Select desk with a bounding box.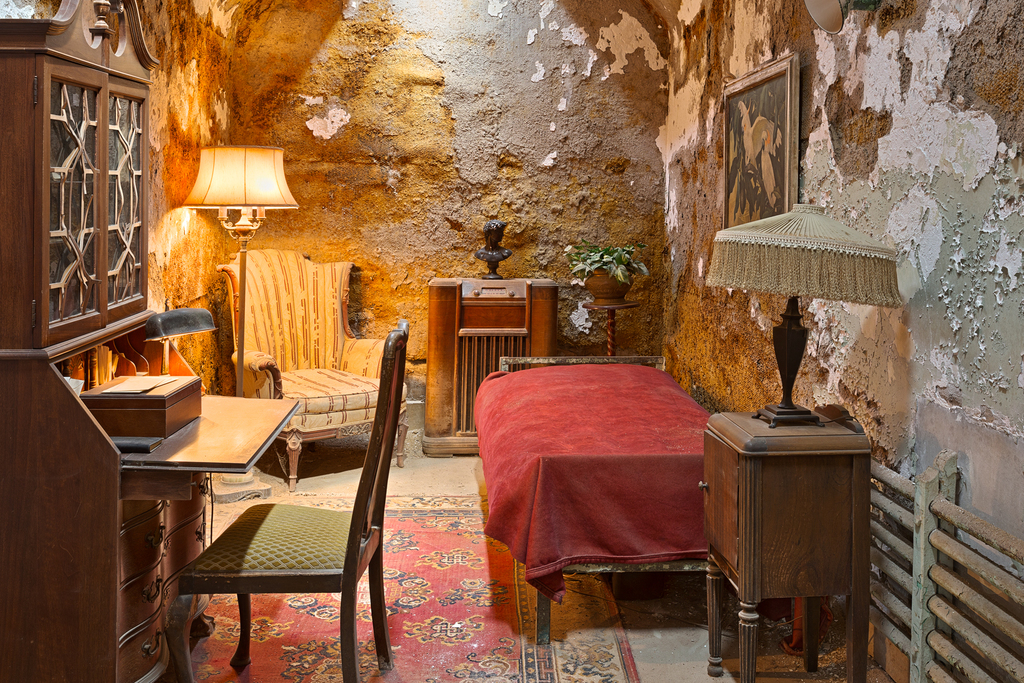
<region>124, 407, 303, 675</region>.
